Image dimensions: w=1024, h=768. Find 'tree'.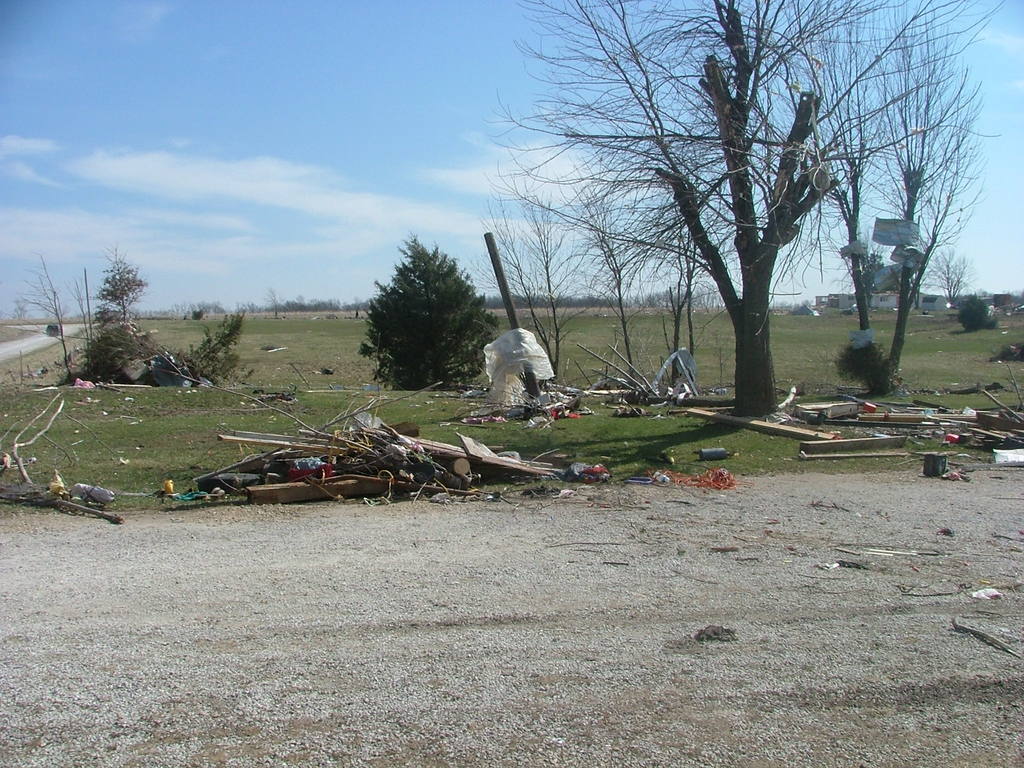
260 287 287 321.
